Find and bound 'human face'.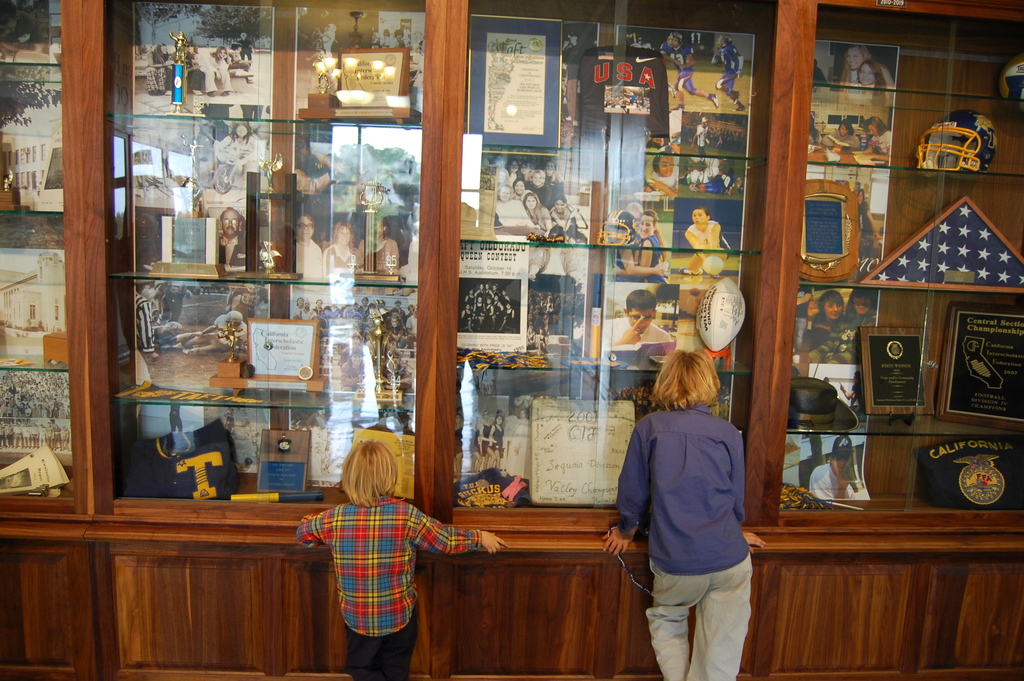
Bound: [221, 209, 239, 238].
